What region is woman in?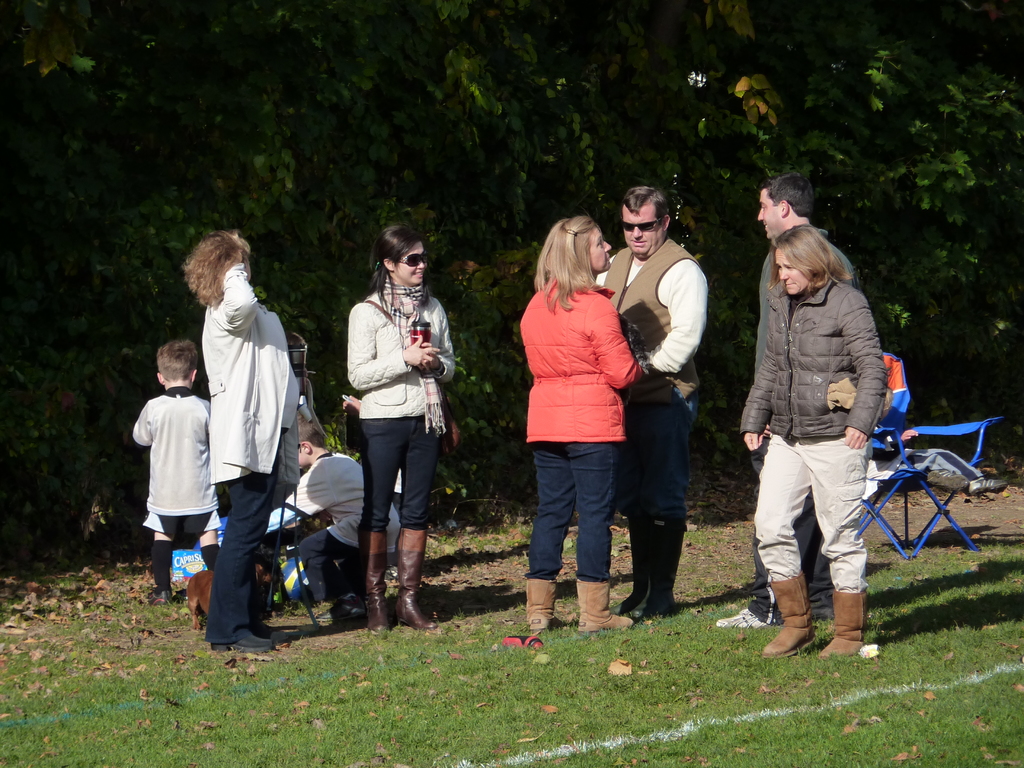
517:214:644:630.
